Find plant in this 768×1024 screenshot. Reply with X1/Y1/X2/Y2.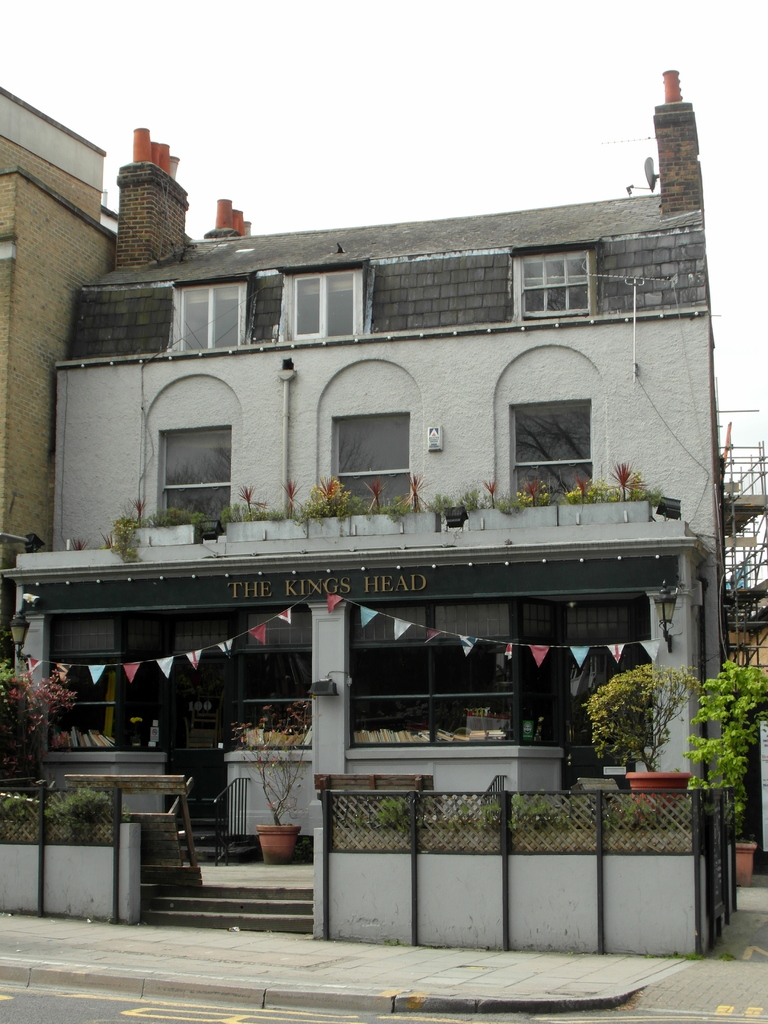
566/467/588/510.
